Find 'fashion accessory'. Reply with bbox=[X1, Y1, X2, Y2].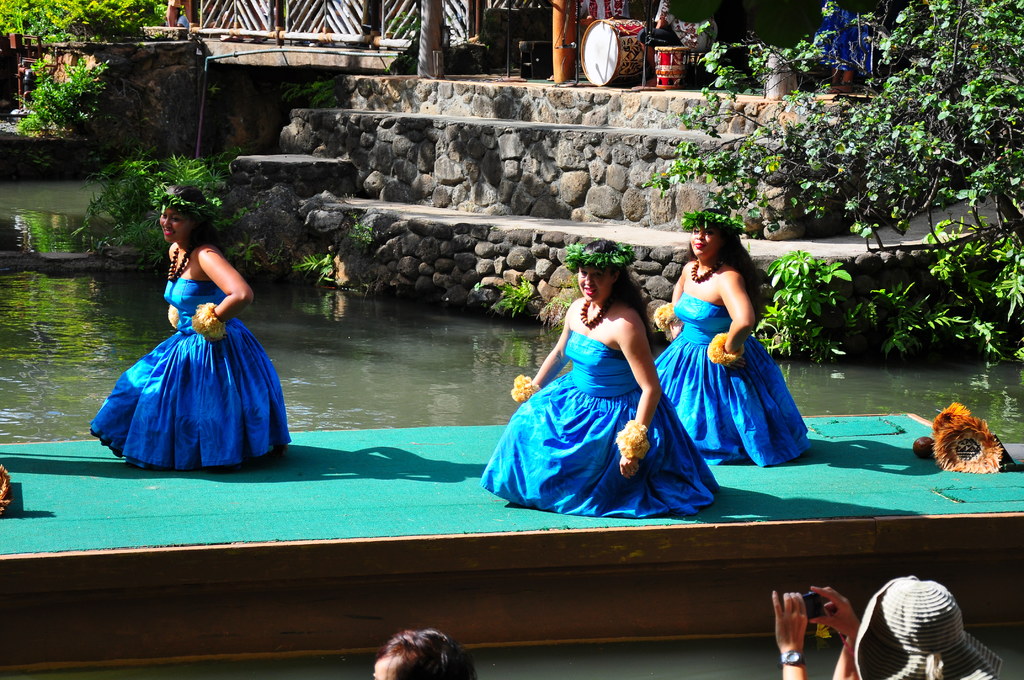
bbox=[691, 263, 723, 284].
